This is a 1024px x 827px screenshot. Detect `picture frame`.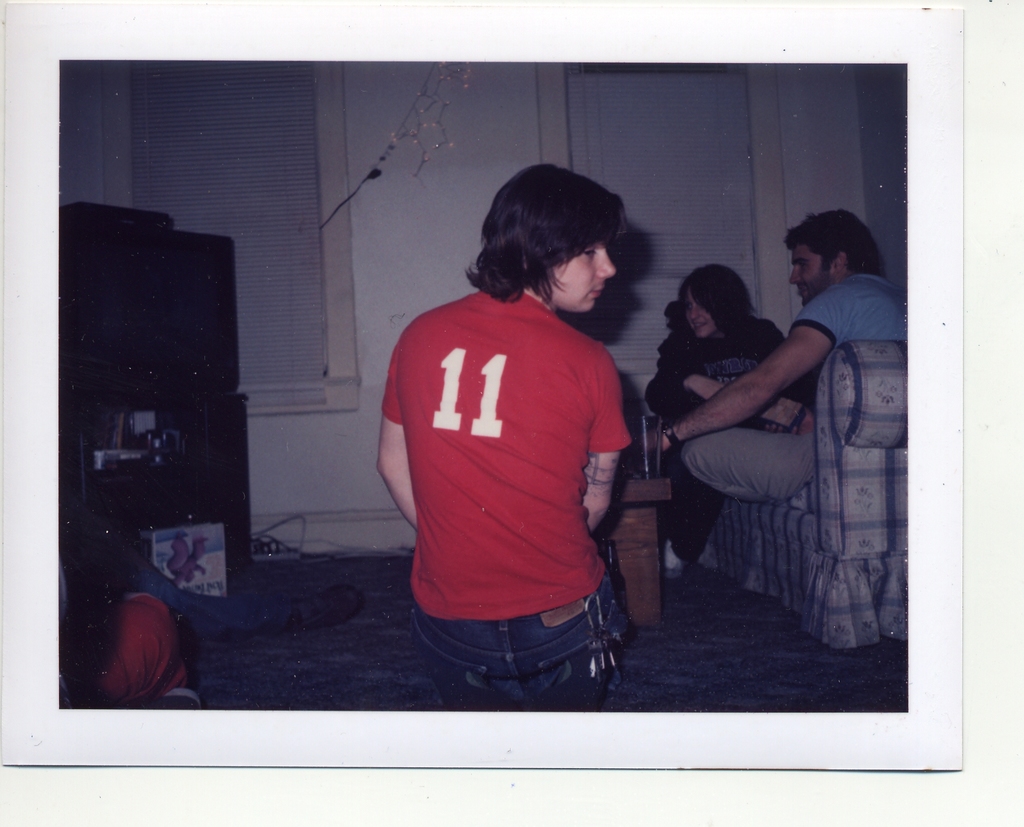
locate(1, 0, 1011, 805).
